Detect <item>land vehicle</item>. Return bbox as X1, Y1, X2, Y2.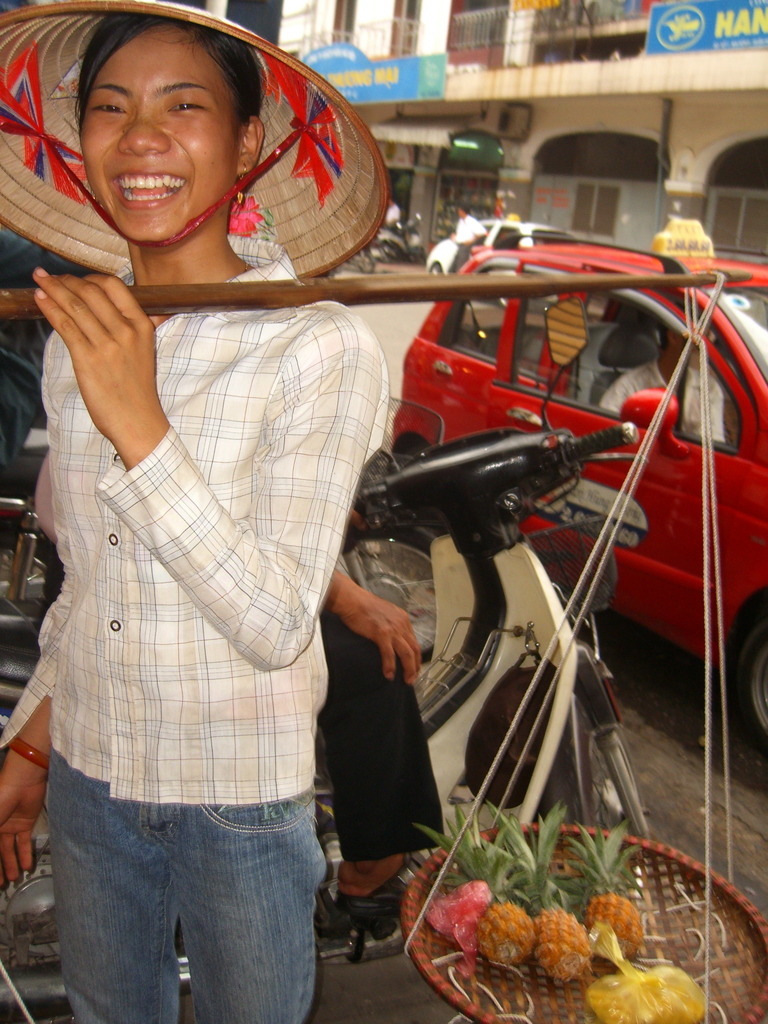
0, 300, 658, 1023.
